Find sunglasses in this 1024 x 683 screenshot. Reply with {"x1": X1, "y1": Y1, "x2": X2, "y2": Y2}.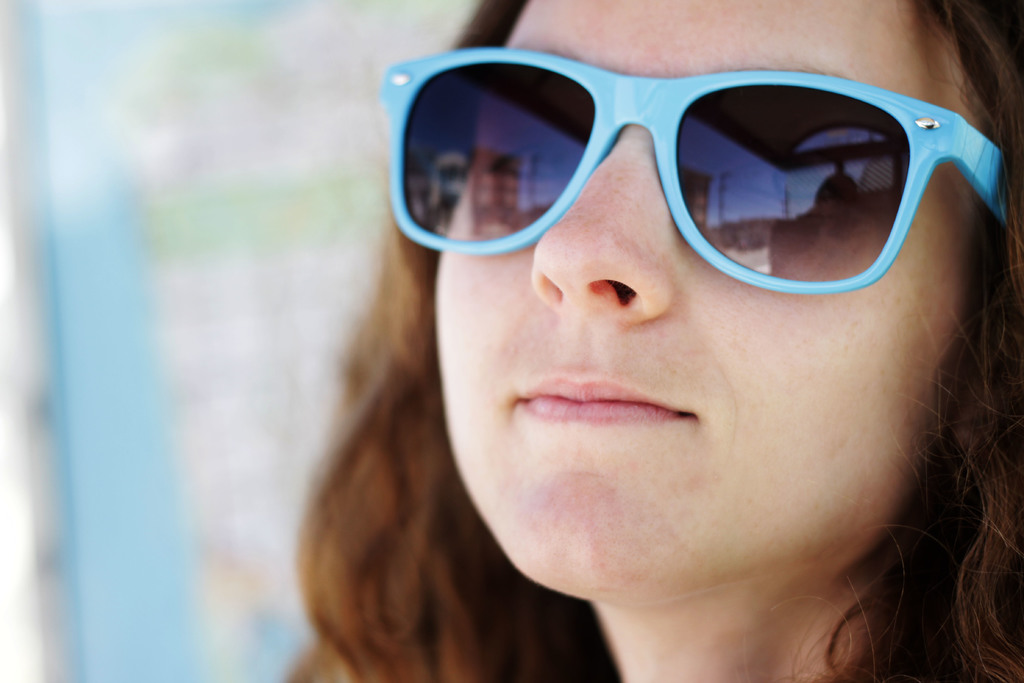
{"x1": 374, "y1": 47, "x2": 1016, "y2": 293}.
